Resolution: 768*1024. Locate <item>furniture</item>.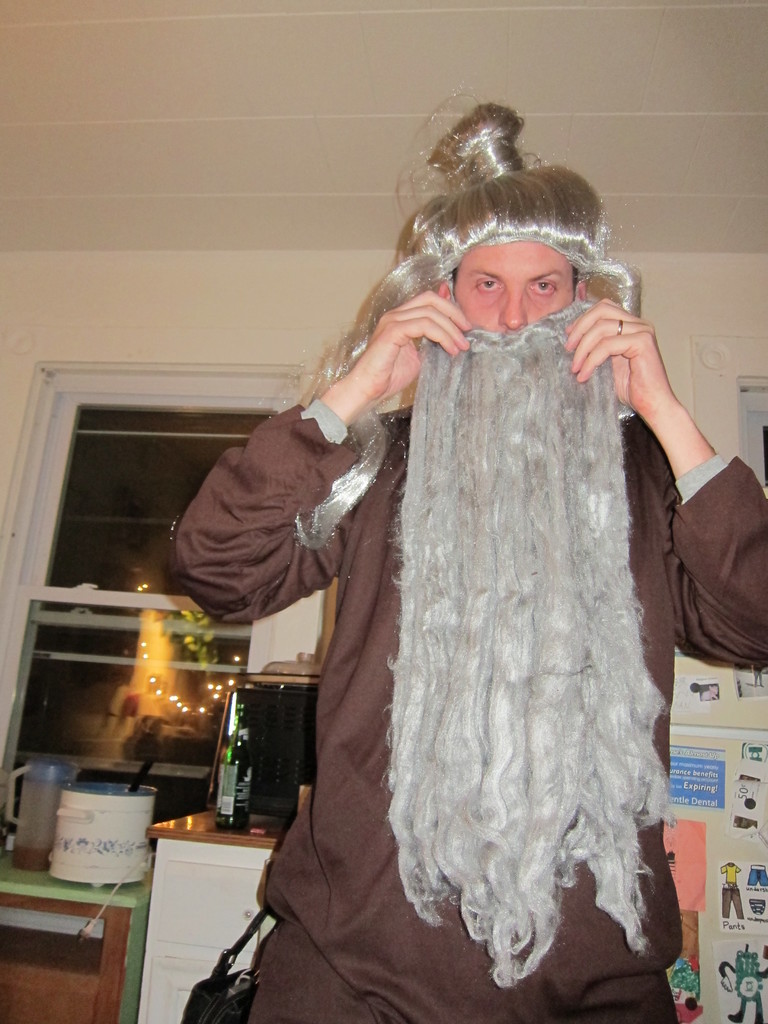
{"x1": 138, "y1": 804, "x2": 303, "y2": 1023}.
